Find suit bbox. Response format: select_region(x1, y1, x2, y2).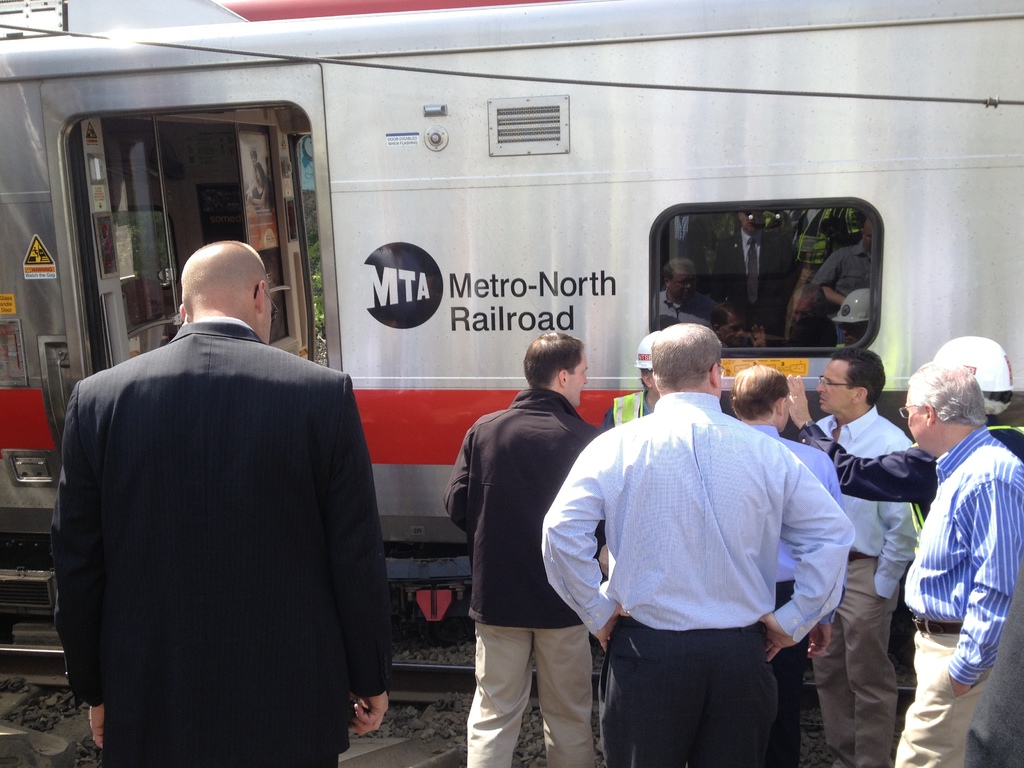
select_region(47, 225, 389, 760).
